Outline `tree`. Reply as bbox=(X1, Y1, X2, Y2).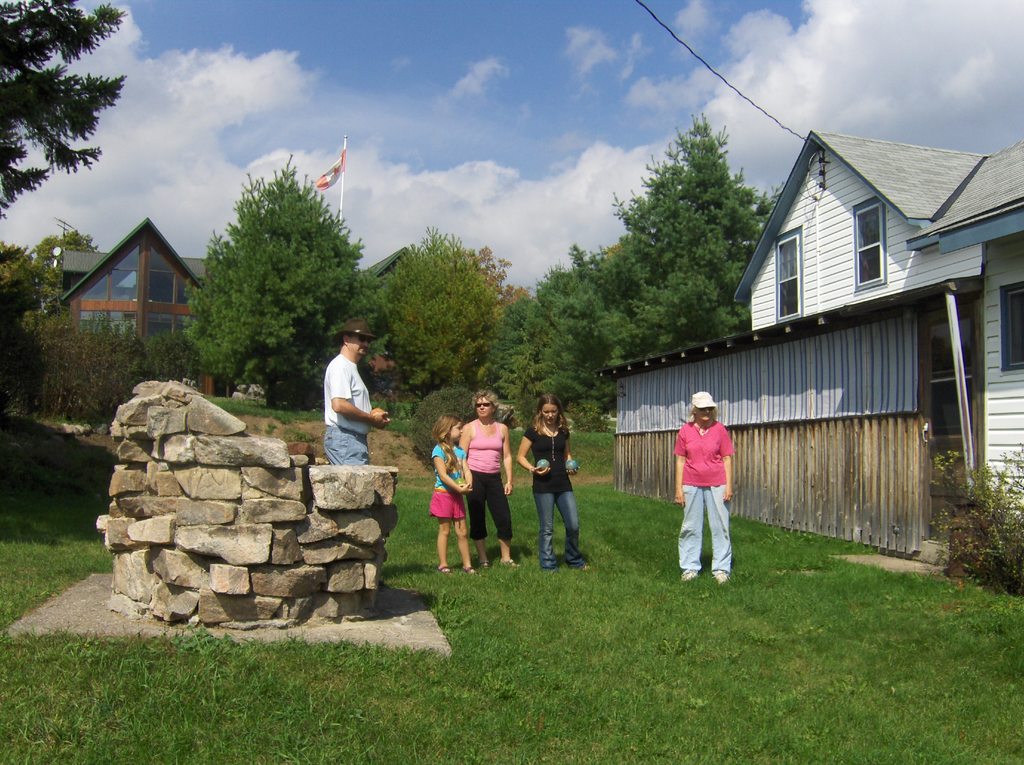
bbox=(934, 445, 1023, 603).
